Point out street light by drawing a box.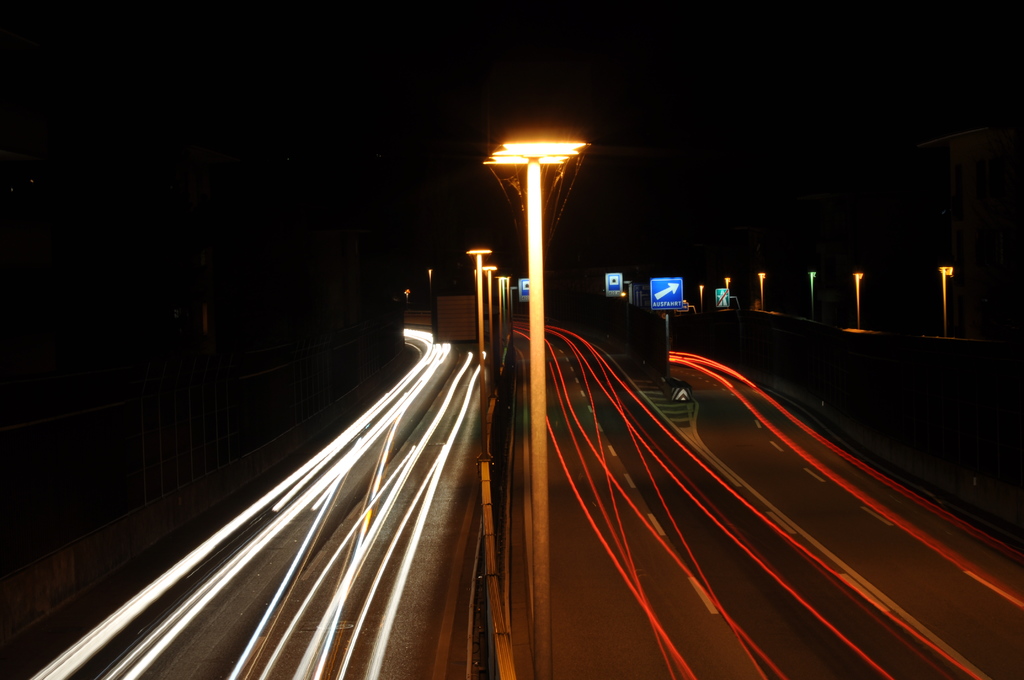
bbox=[754, 269, 767, 312].
